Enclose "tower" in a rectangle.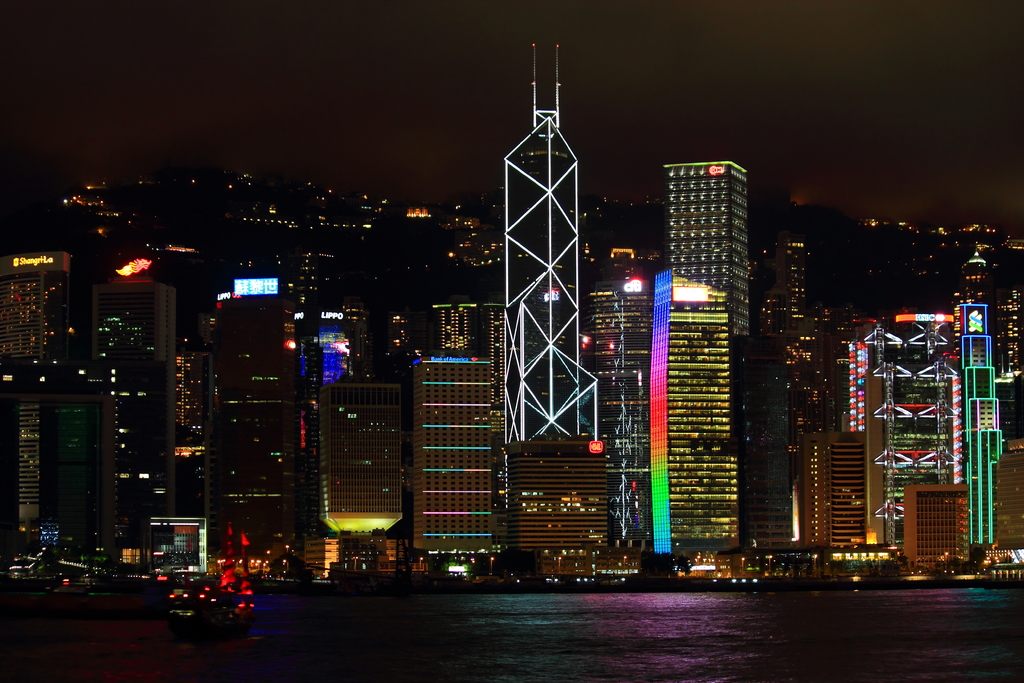
500,31,604,439.
